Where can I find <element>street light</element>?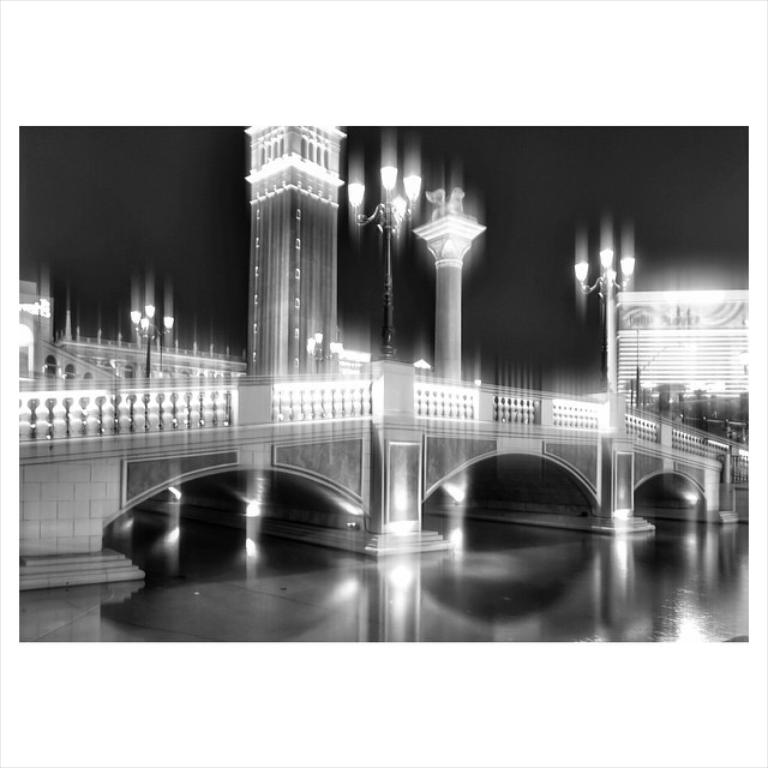
You can find it at bbox(344, 156, 420, 350).
